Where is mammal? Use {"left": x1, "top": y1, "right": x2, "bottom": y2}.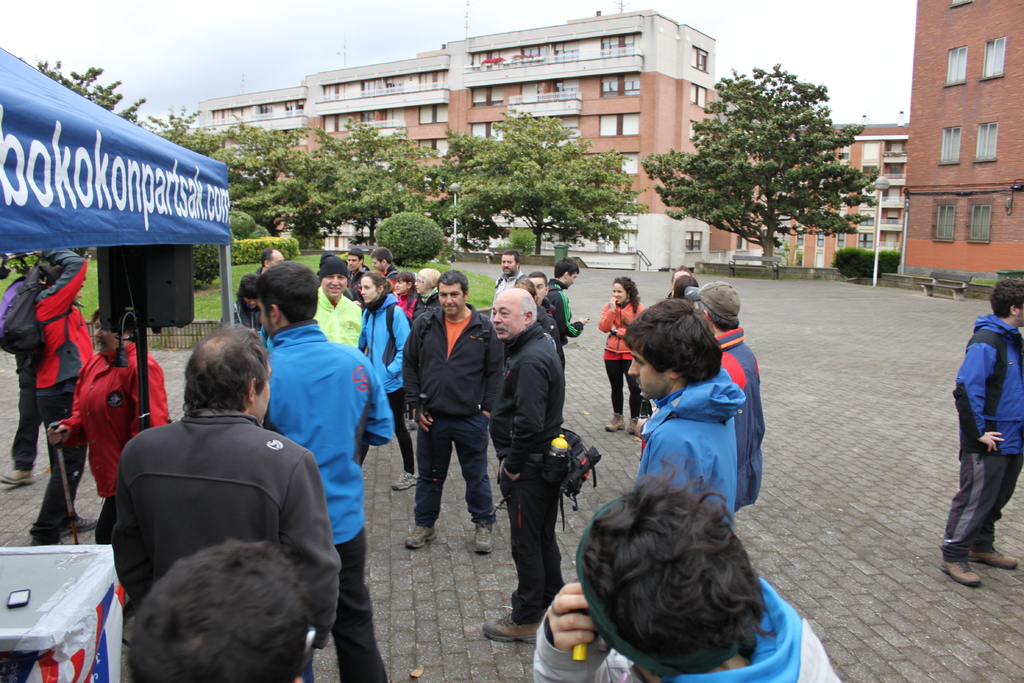
{"left": 527, "top": 267, "right": 548, "bottom": 290}.
